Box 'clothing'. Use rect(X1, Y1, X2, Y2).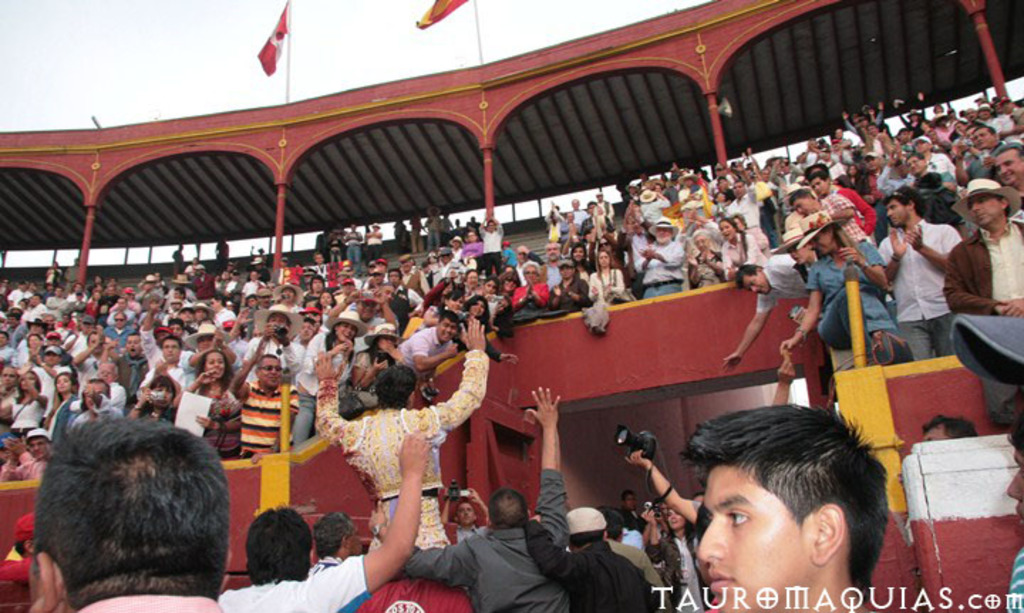
rect(314, 347, 496, 562).
